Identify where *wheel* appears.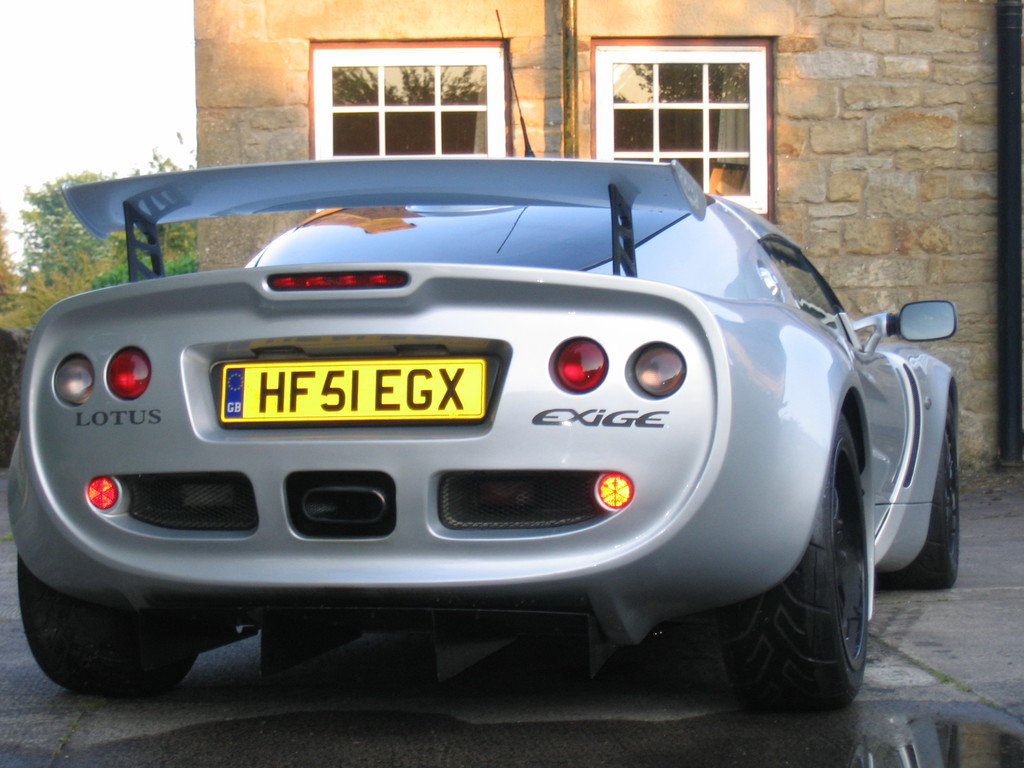
Appears at BBox(20, 556, 200, 698).
